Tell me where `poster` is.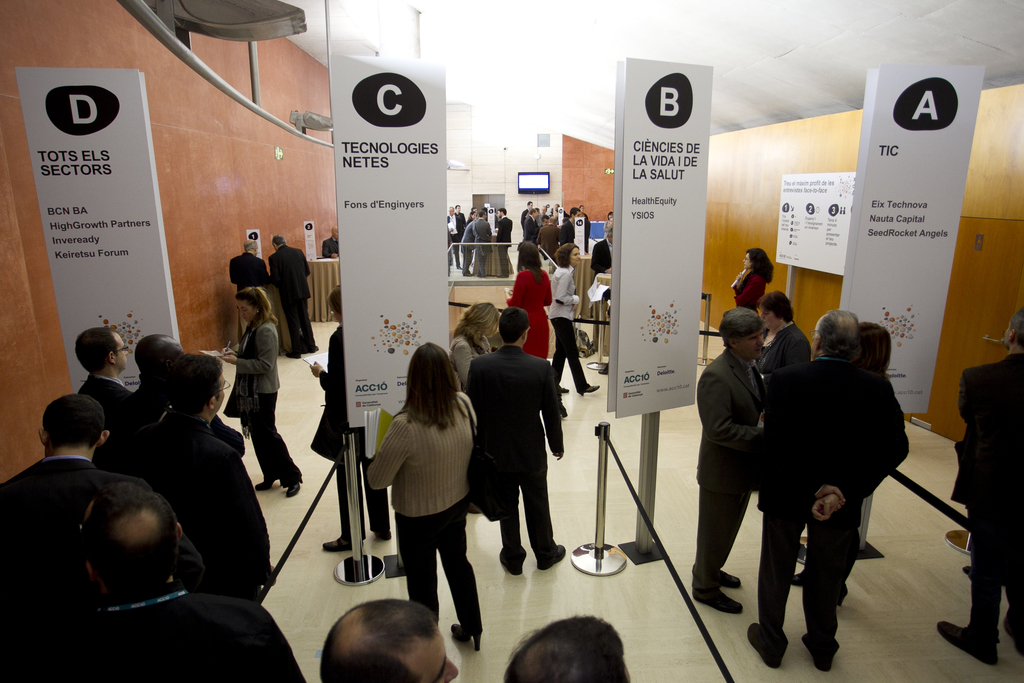
`poster` is at bbox=(835, 66, 984, 414).
